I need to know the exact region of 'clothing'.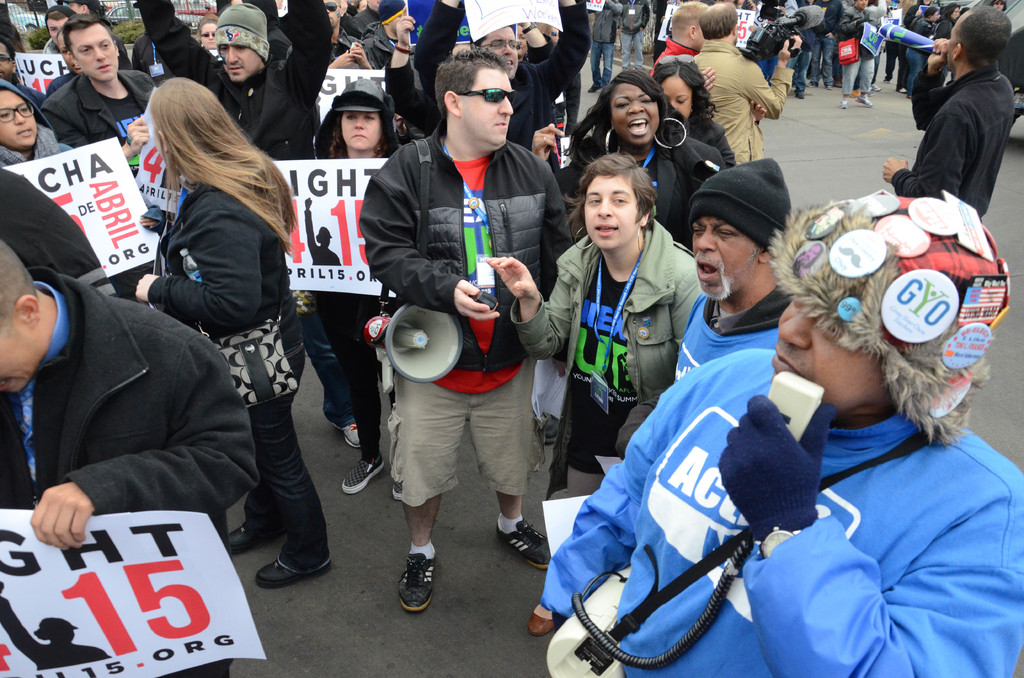
Region: bbox=(40, 72, 154, 179).
